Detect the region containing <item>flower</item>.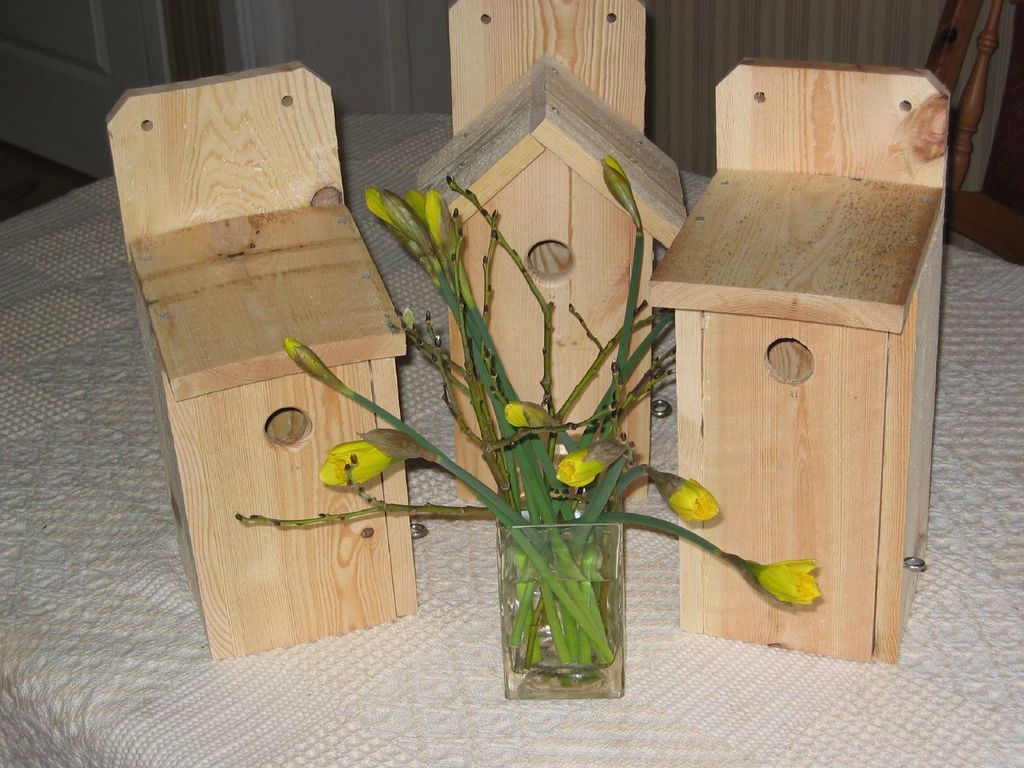
557 437 617 490.
